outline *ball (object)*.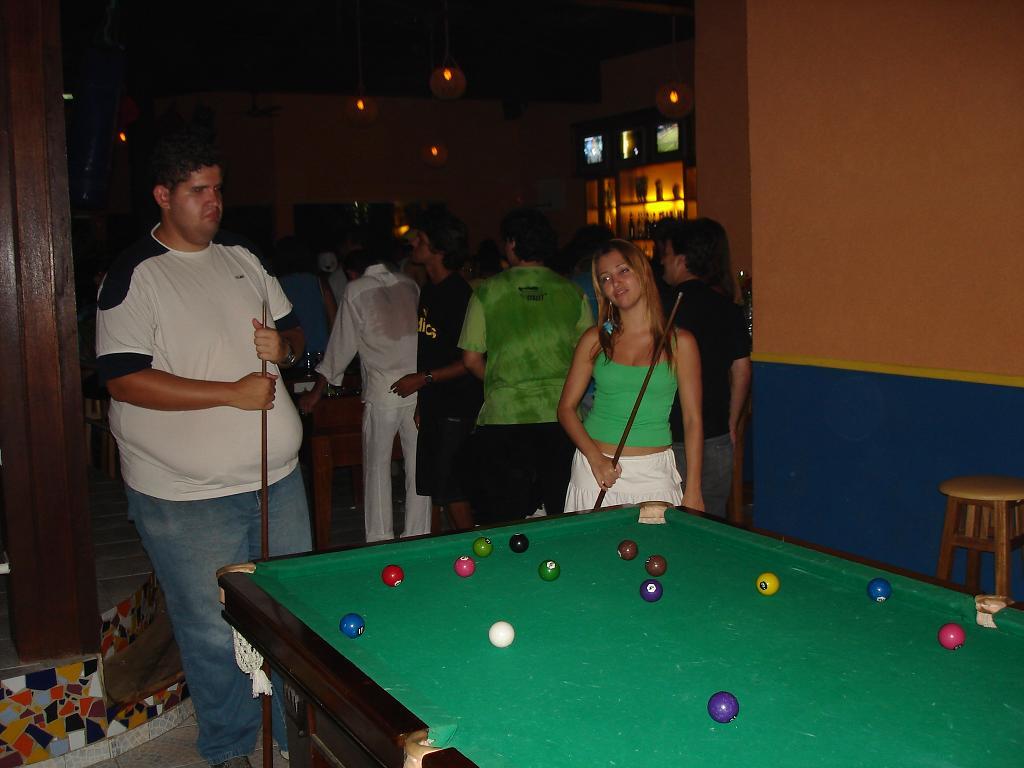
Outline: x1=338 y1=614 x2=369 y2=638.
